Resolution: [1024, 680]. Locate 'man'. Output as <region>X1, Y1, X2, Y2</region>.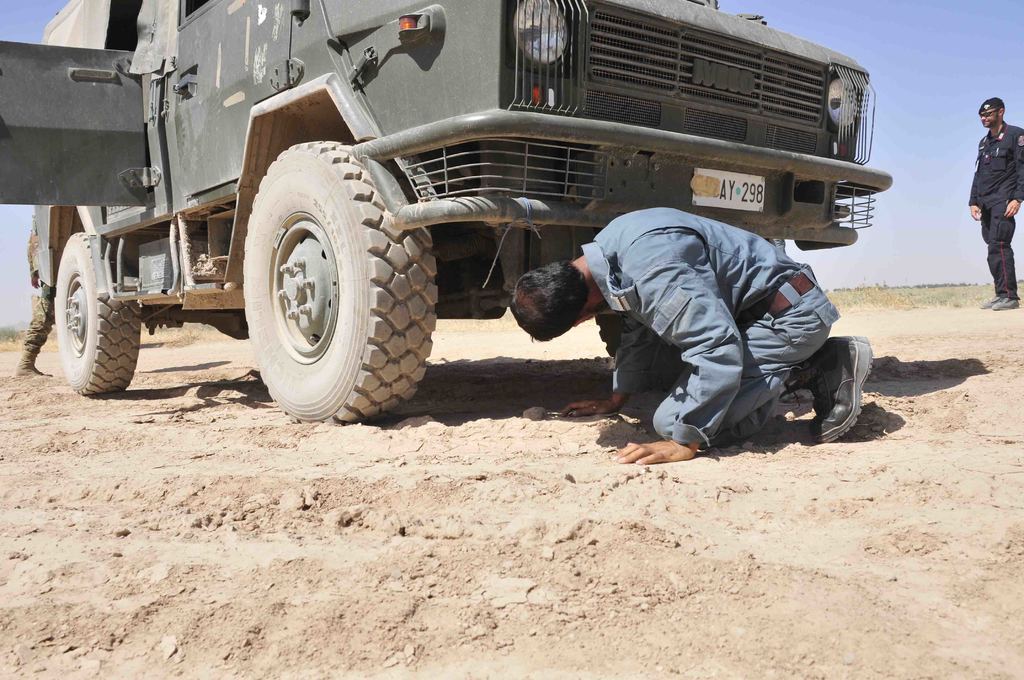
<region>469, 157, 846, 436</region>.
